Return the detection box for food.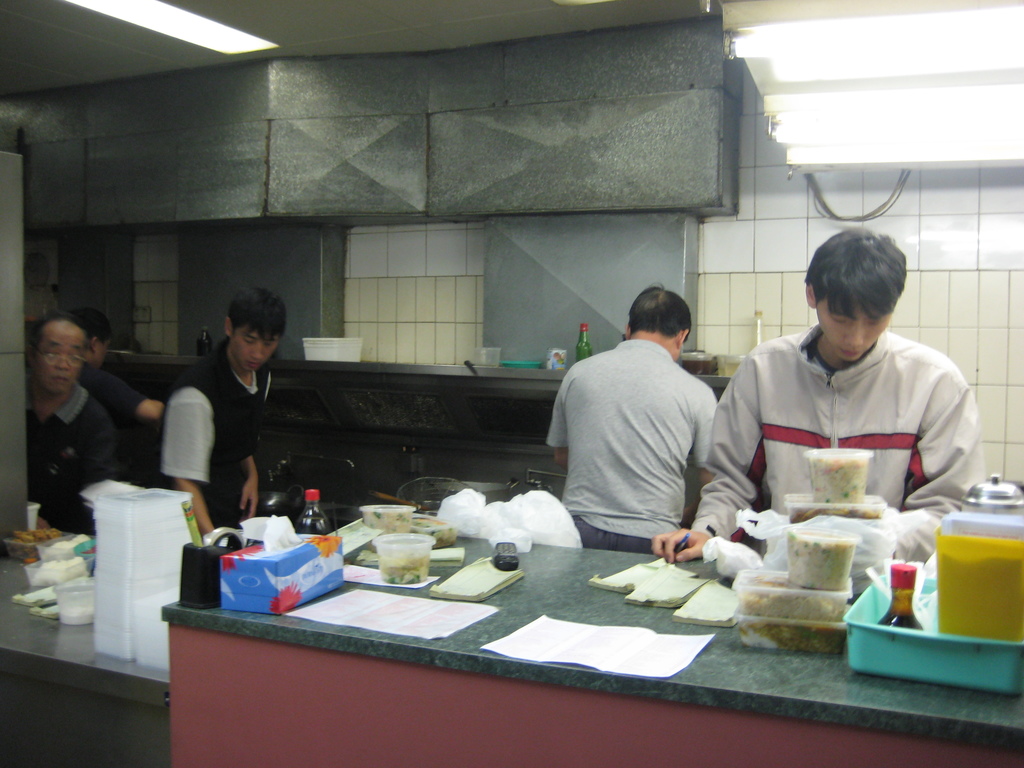
left=369, top=534, right=451, bottom=580.
